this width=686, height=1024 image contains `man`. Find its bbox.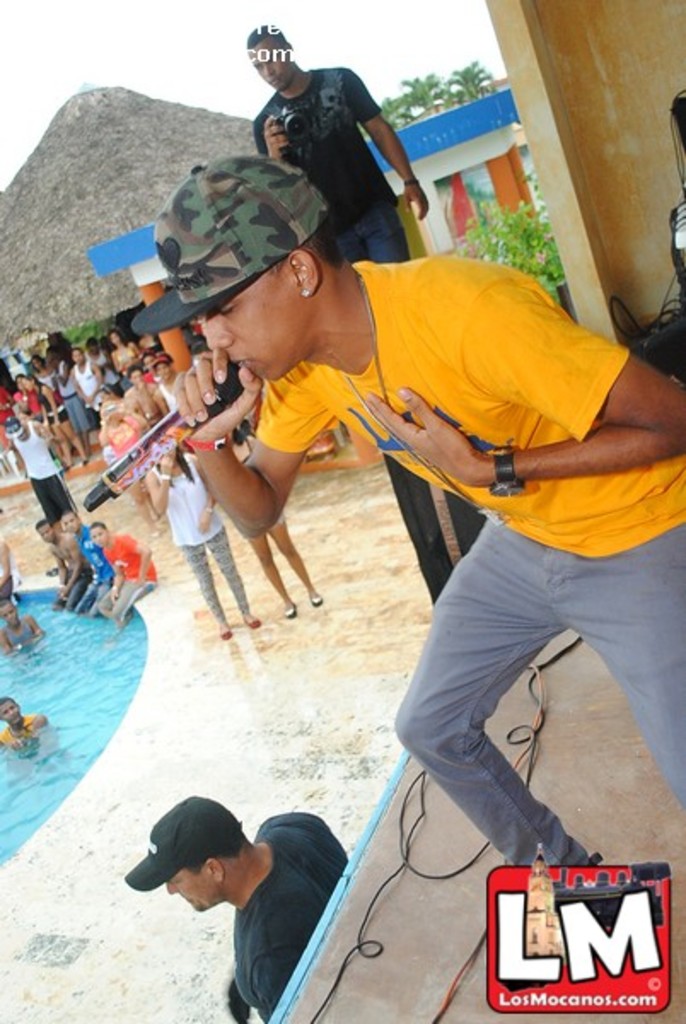
locate(67, 507, 116, 611).
